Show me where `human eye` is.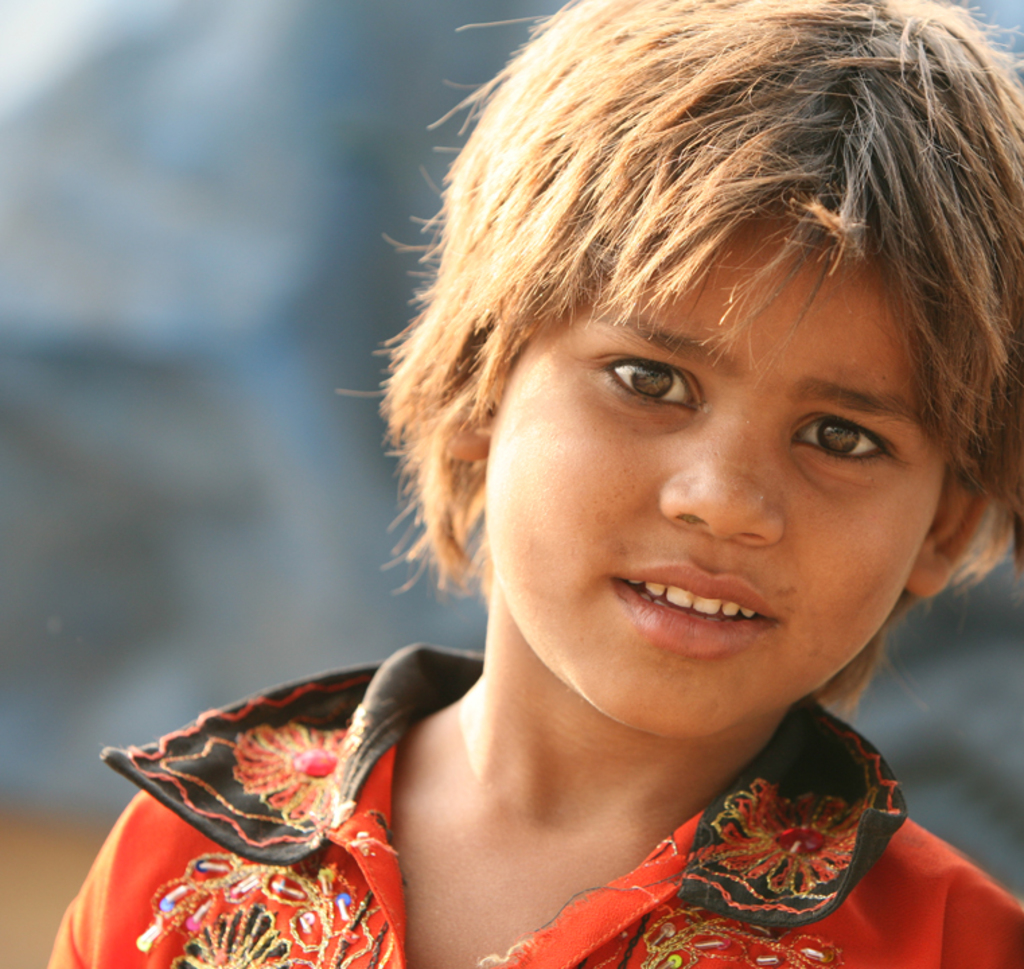
`human eye` is at [left=591, top=353, right=705, bottom=416].
